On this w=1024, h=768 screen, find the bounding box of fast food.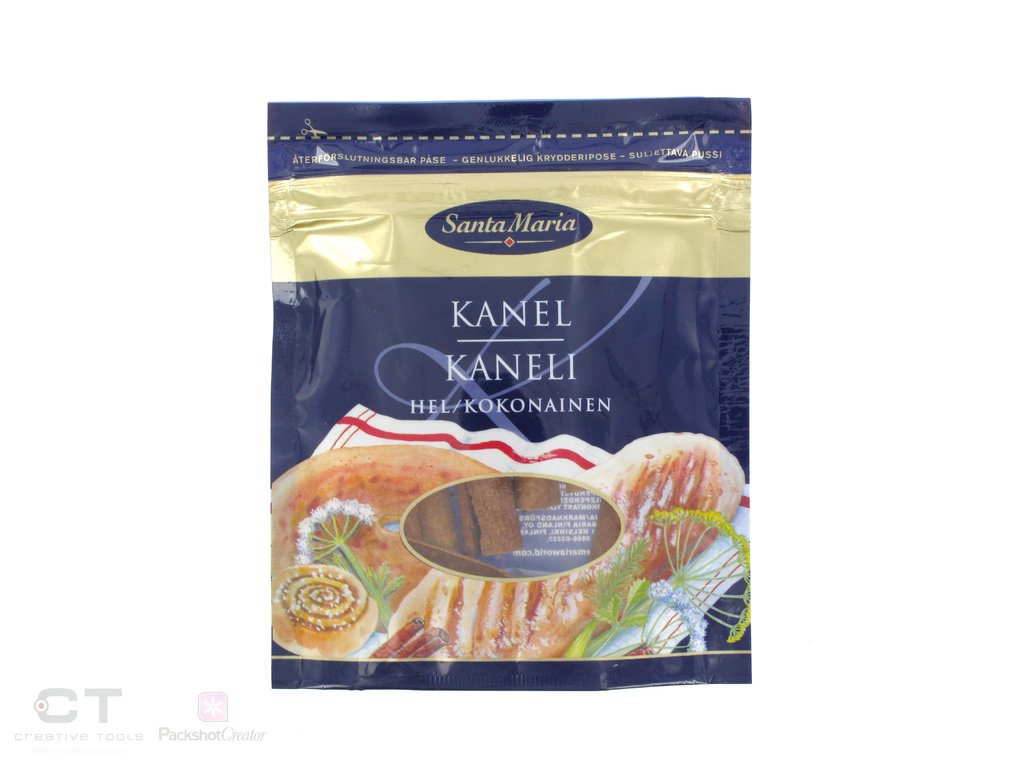
Bounding box: [left=387, top=432, right=743, bottom=656].
